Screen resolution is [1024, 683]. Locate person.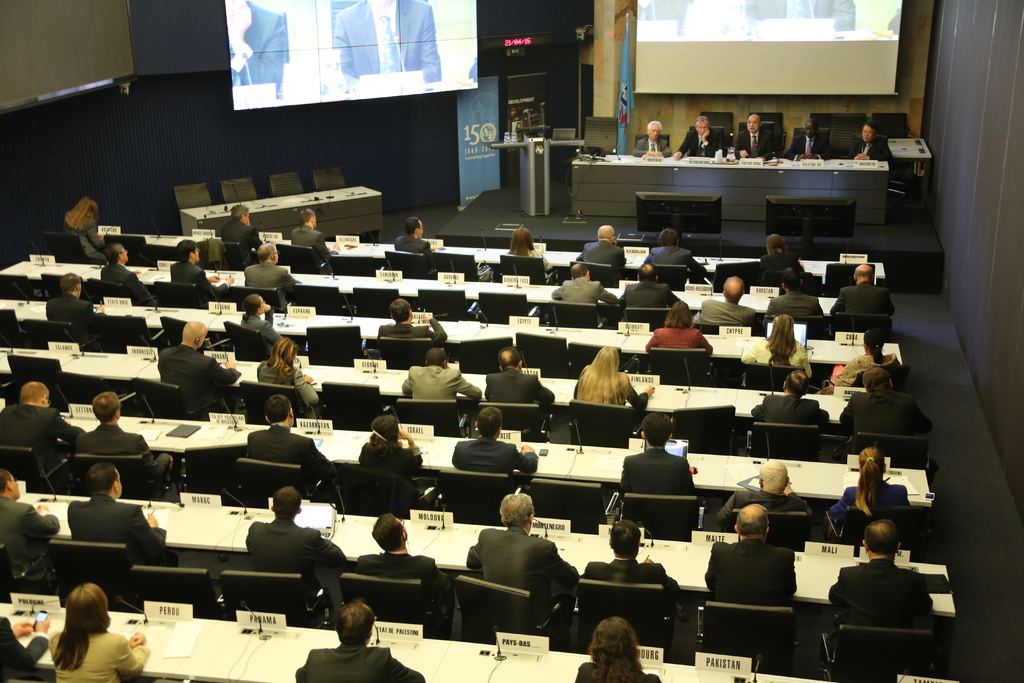
<box>468,488,588,625</box>.
